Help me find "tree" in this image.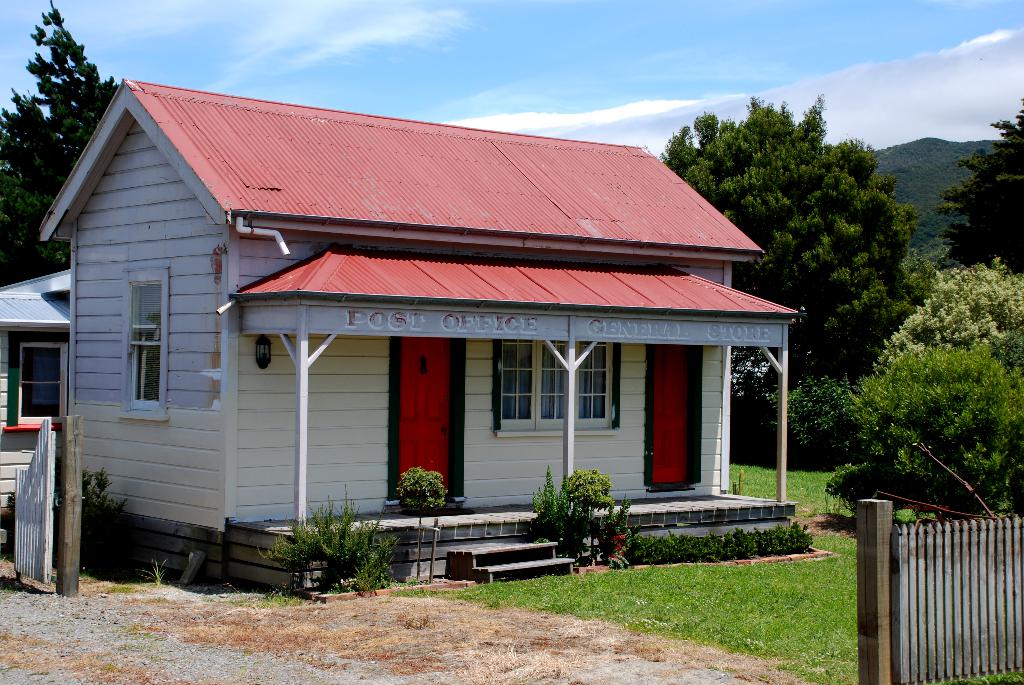
Found it: select_region(0, 0, 123, 291).
